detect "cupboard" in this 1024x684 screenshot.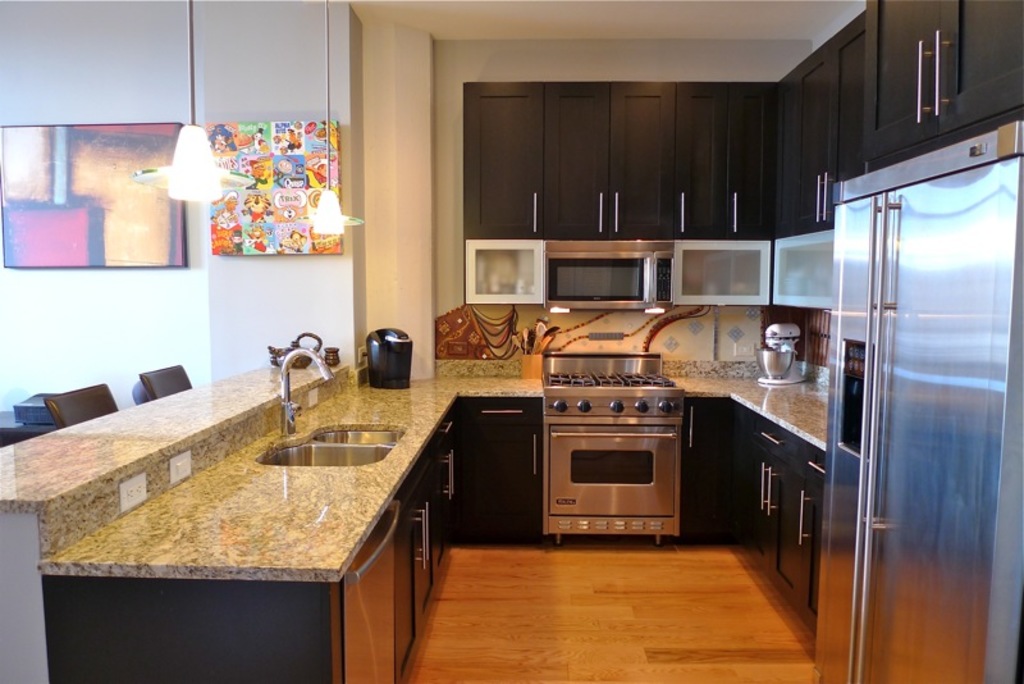
Detection: 445, 50, 835, 322.
